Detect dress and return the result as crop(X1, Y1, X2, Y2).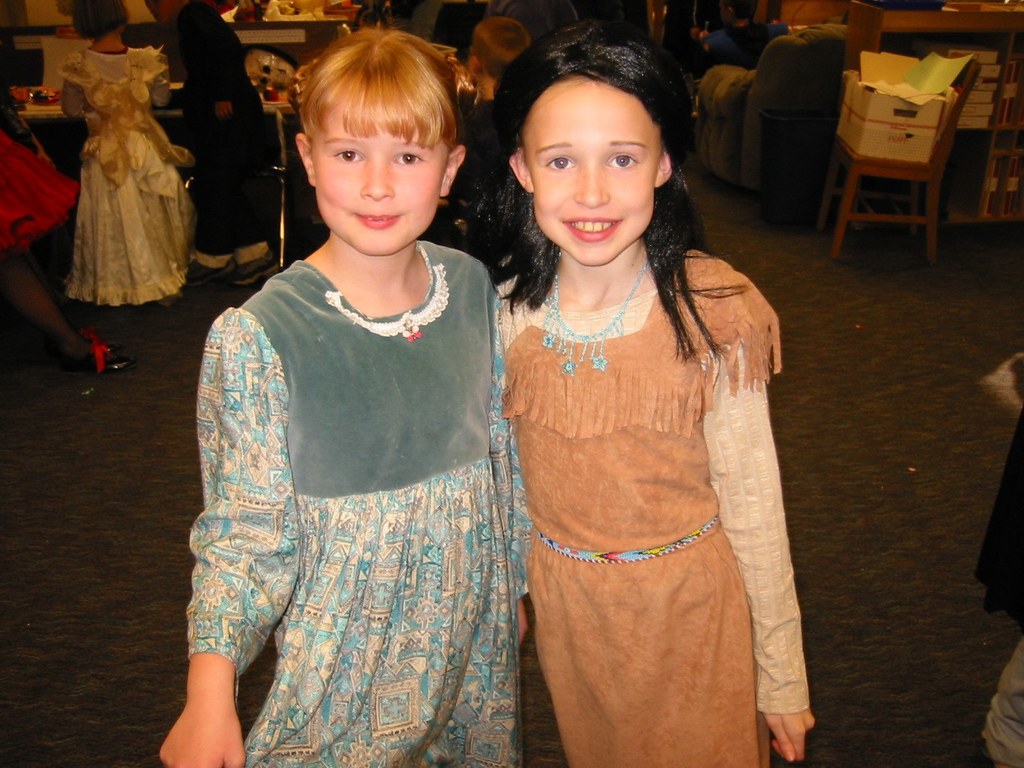
crop(0, 82, 80, 252).
